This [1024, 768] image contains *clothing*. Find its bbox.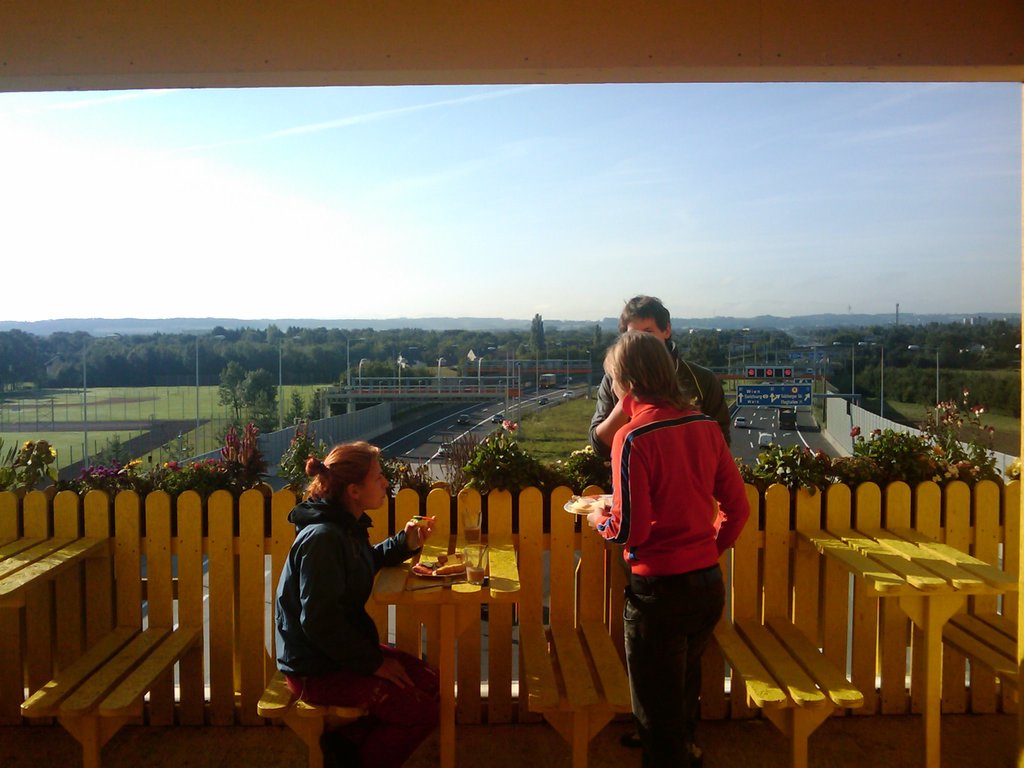
BBox(278, 493, 438, 767).
